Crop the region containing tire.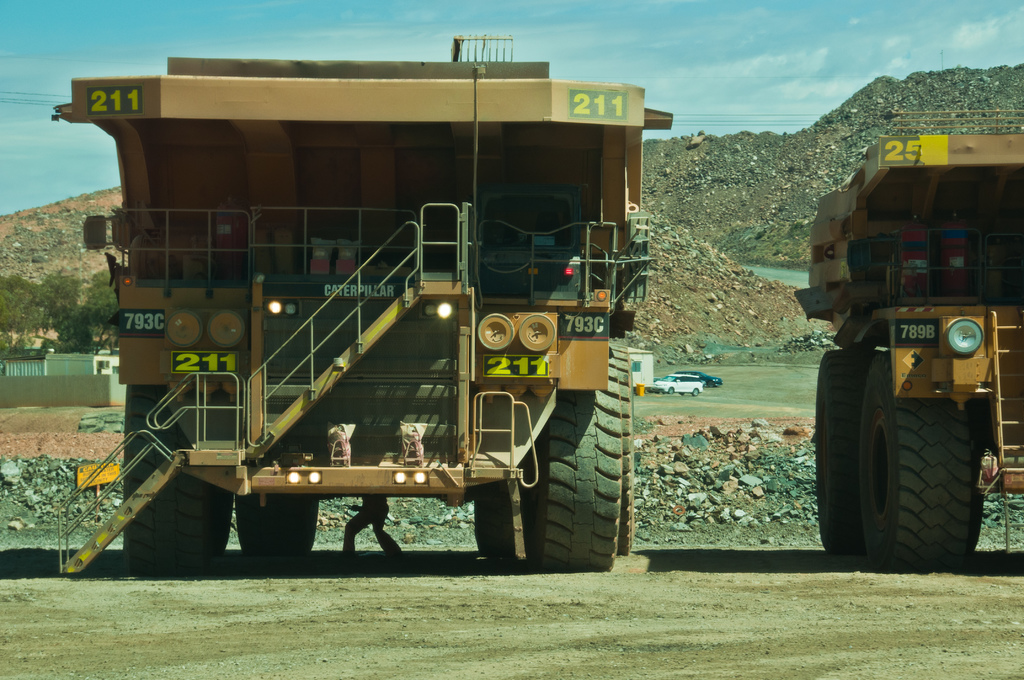
Crop region: (527,340,627,562).
